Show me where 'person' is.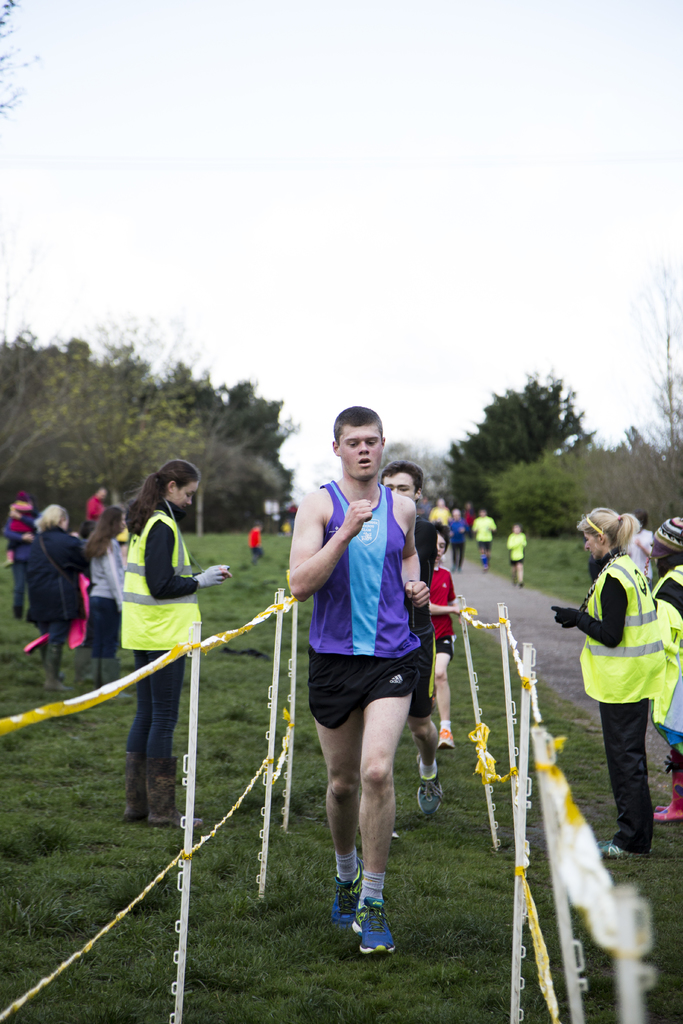
'person' is at (121, 460, 233, 827).
